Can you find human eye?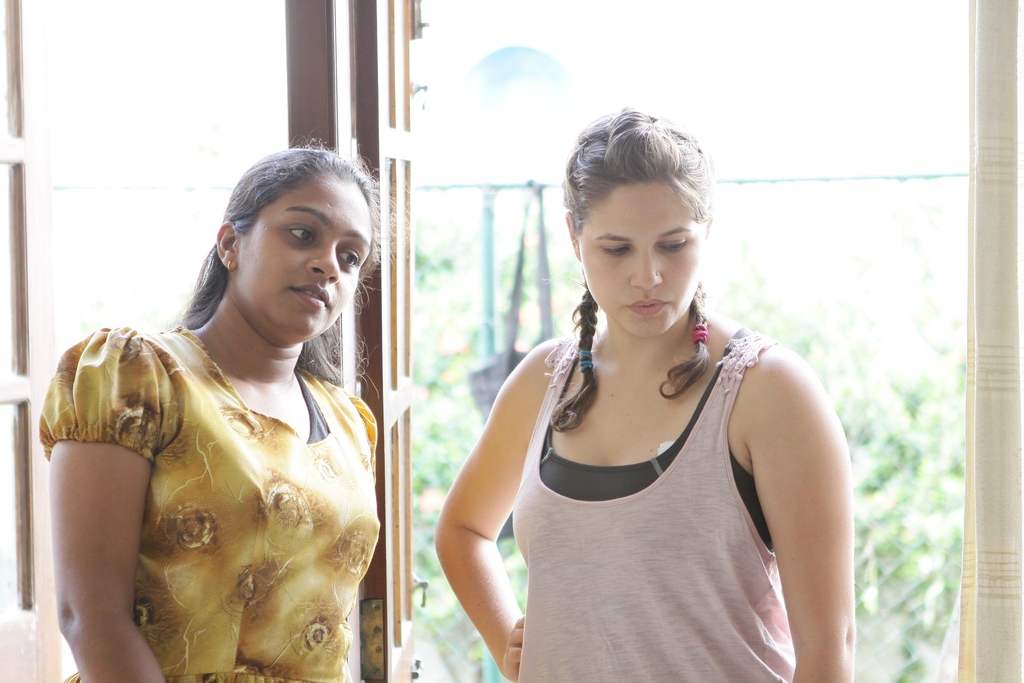
Yes, bounding box: locate(289, 218, 323, 247).
